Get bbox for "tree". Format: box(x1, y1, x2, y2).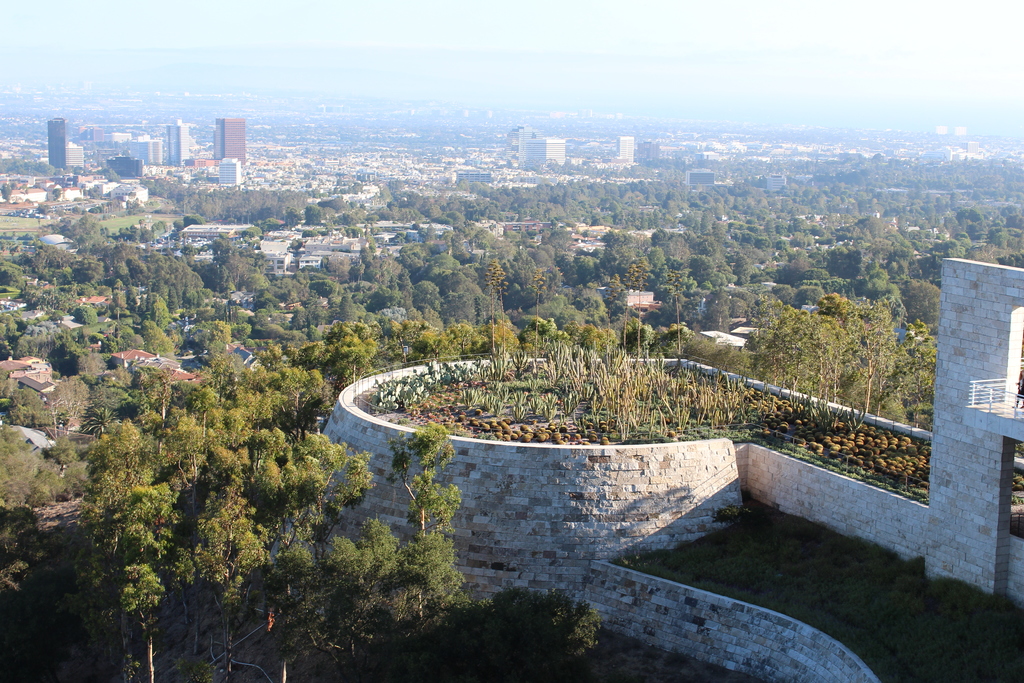
box(200, 364, 272, 439).
